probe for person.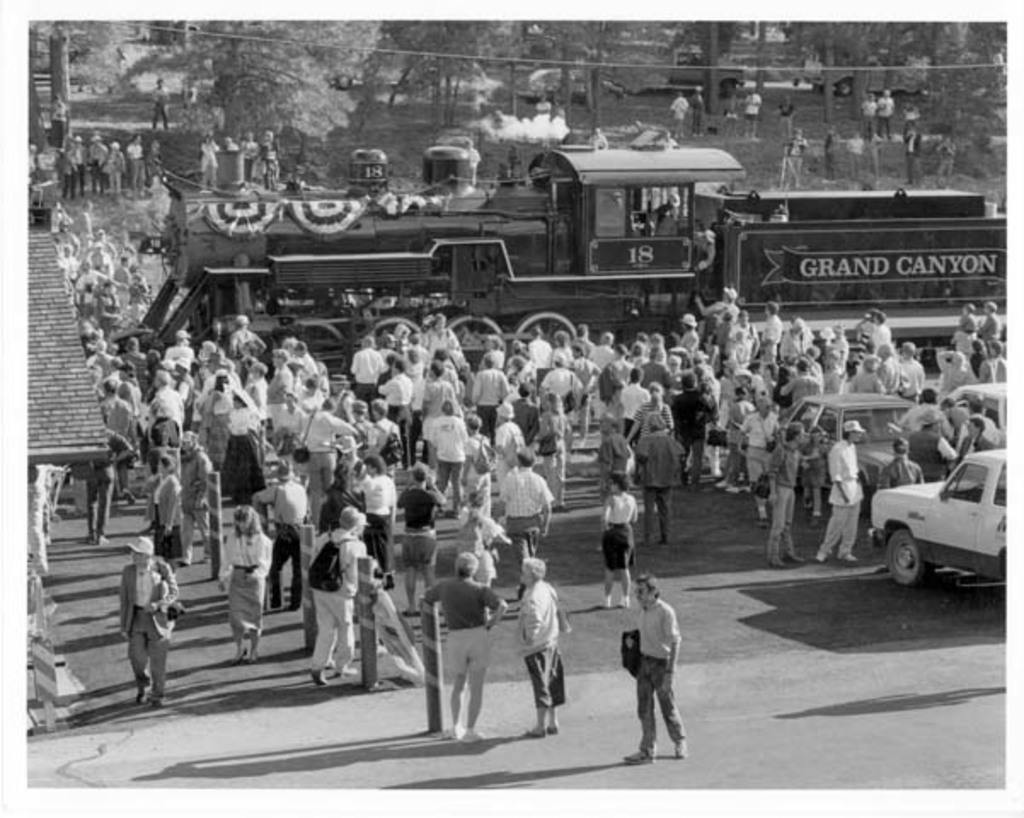
Probe result: detection(632, 406, 692, 549).
